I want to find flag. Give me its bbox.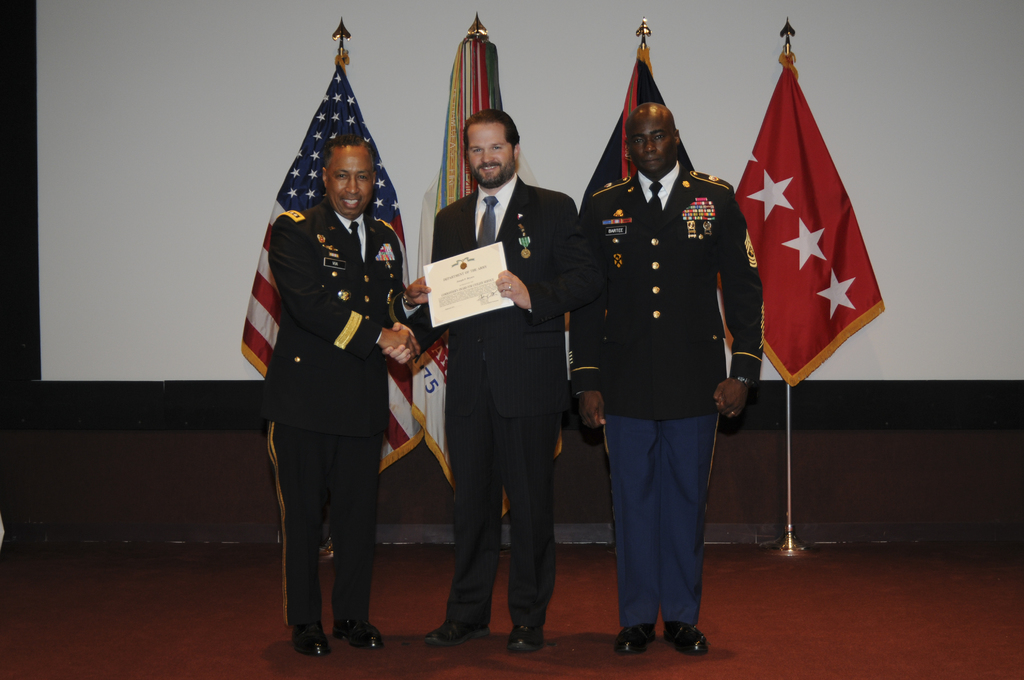
{"x1": 408, "y1": 41, "x2": 578, "y2": 514}.
